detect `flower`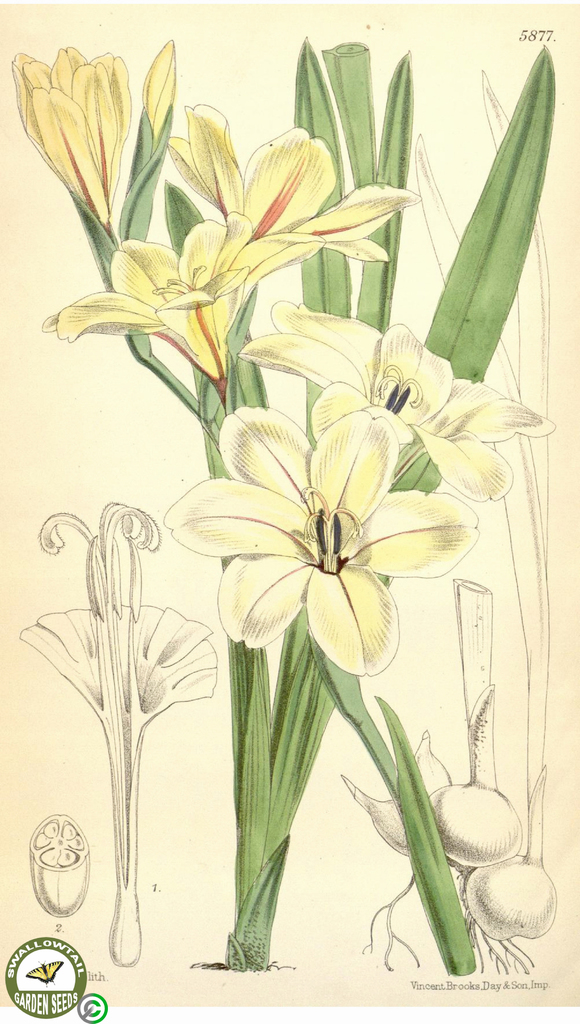
crop(242, 298, 552, 487)
